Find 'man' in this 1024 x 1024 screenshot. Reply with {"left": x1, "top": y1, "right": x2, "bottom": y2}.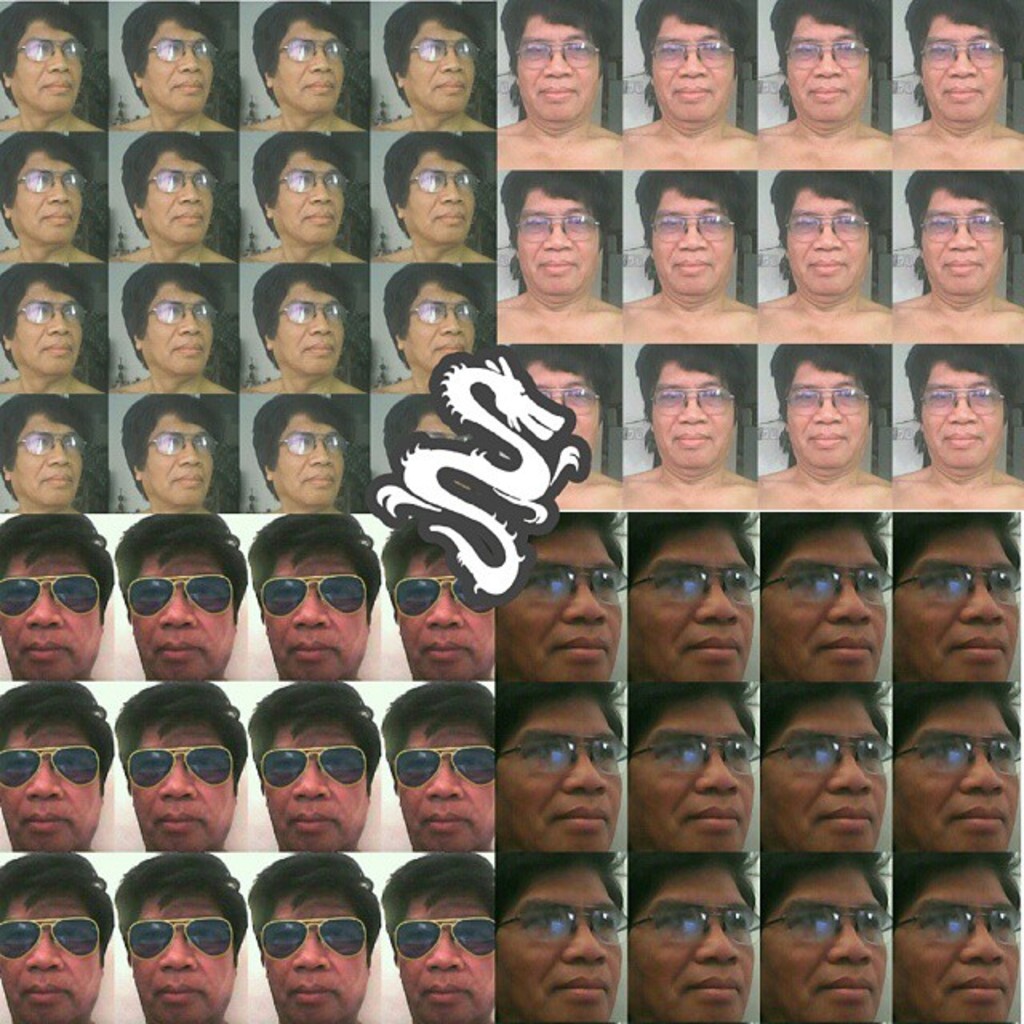
{"left": 126, "top": 395, "right": 222, "bottom": 512}.
